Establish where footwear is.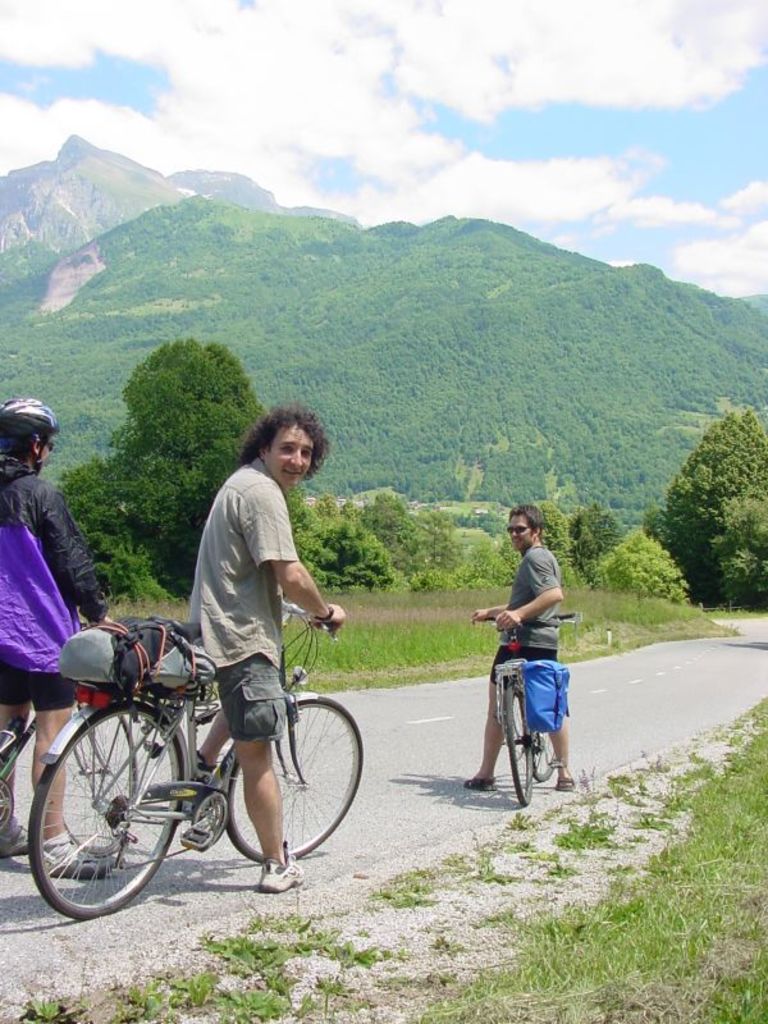
Established at (553, 772, 580, 795).
